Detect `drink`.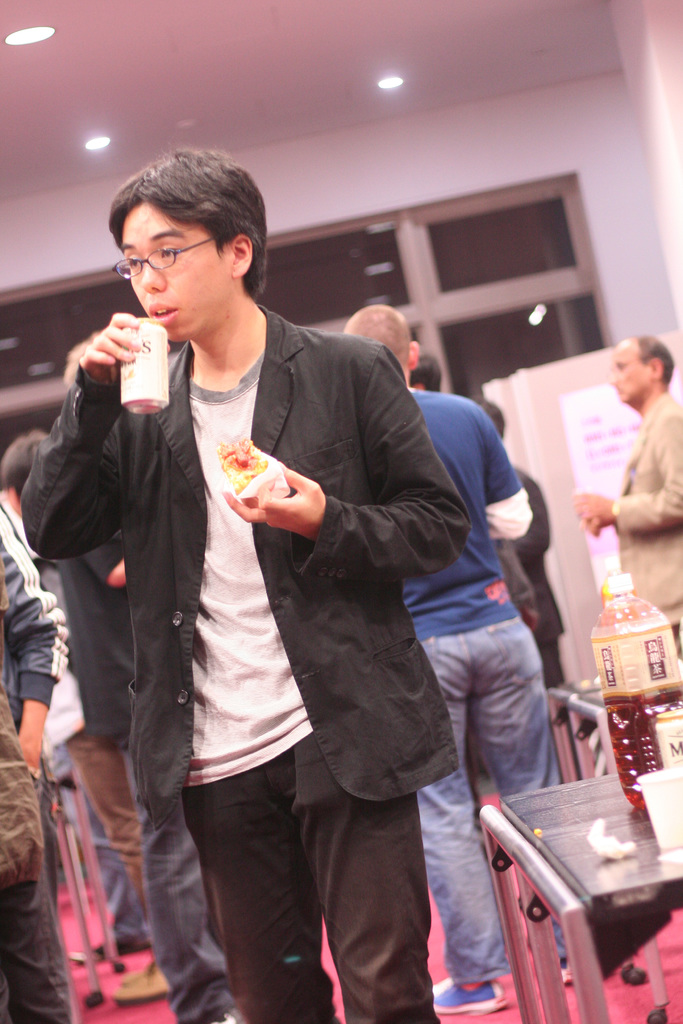
Detected at box(119, 314, 172, 415).
